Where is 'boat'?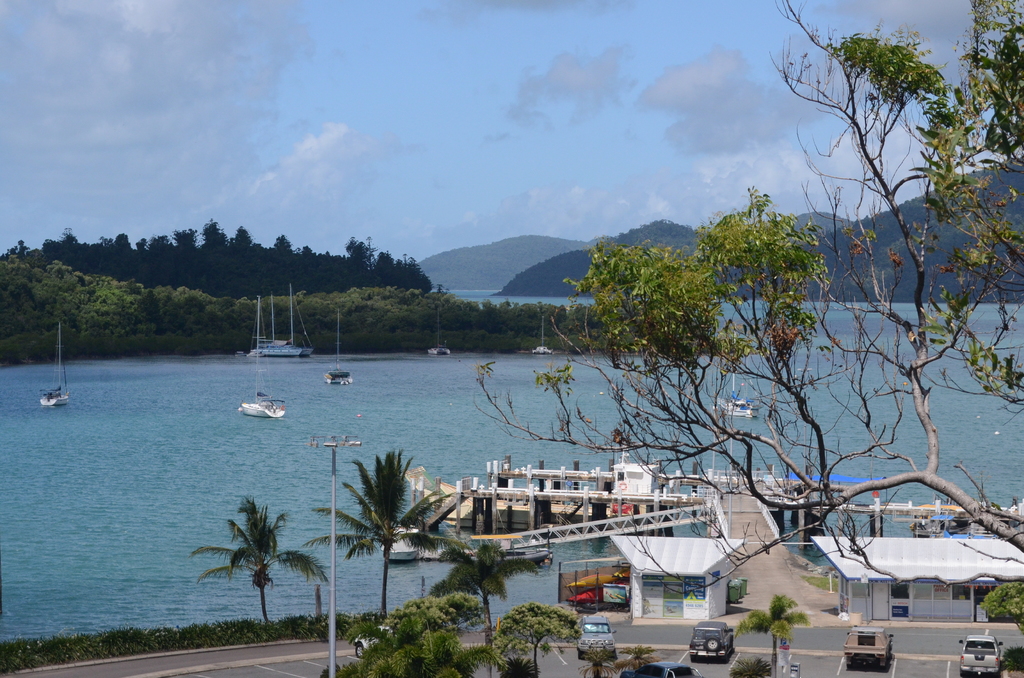
bbox=(428, 305, 448, 354).
